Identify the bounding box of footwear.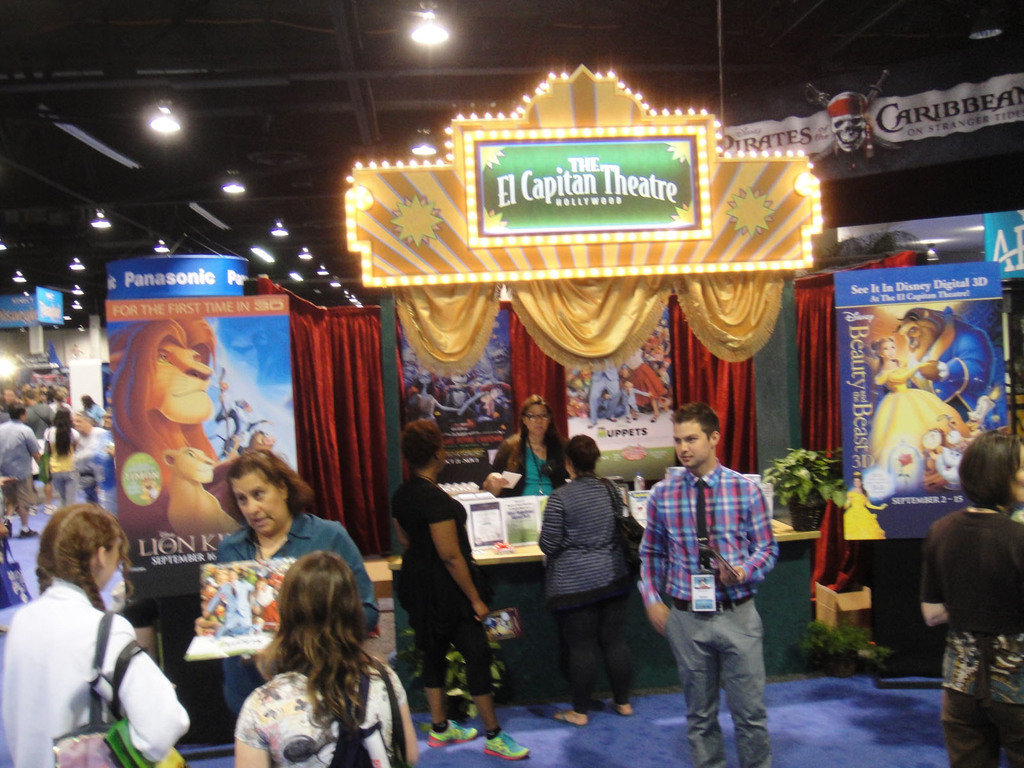
crop(19, 529, 38, 537).
